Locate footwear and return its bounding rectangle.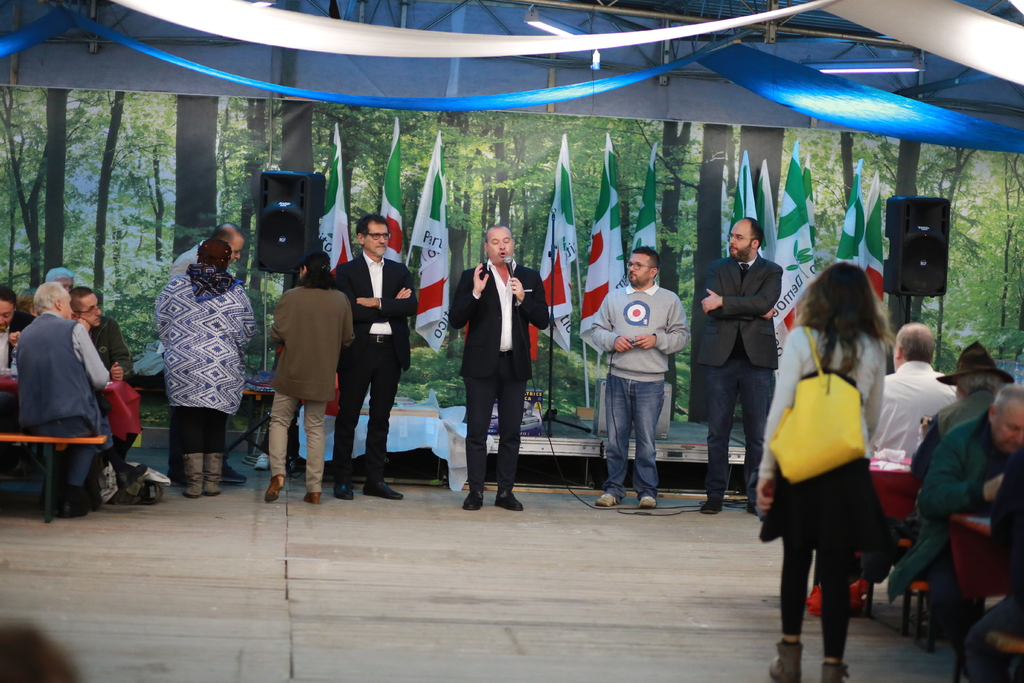
[left=700, top=494, right=724, bottom=518].
